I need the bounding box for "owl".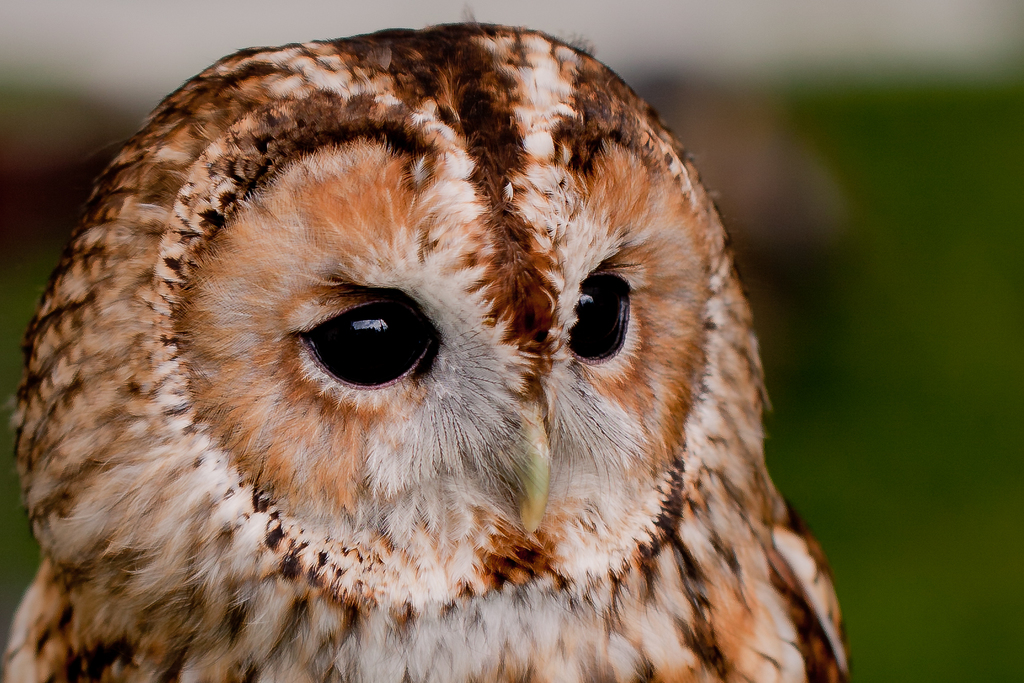
Here it is: crop(0, 12, 864, 682).
